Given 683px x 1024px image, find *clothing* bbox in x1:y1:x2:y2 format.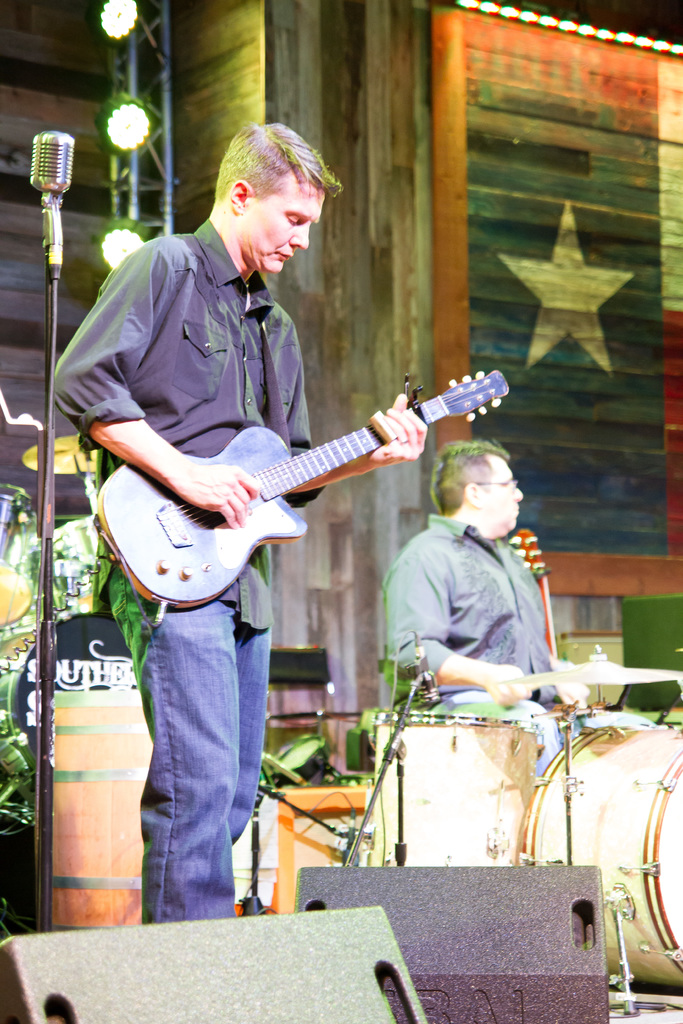
53:225:309:920.
